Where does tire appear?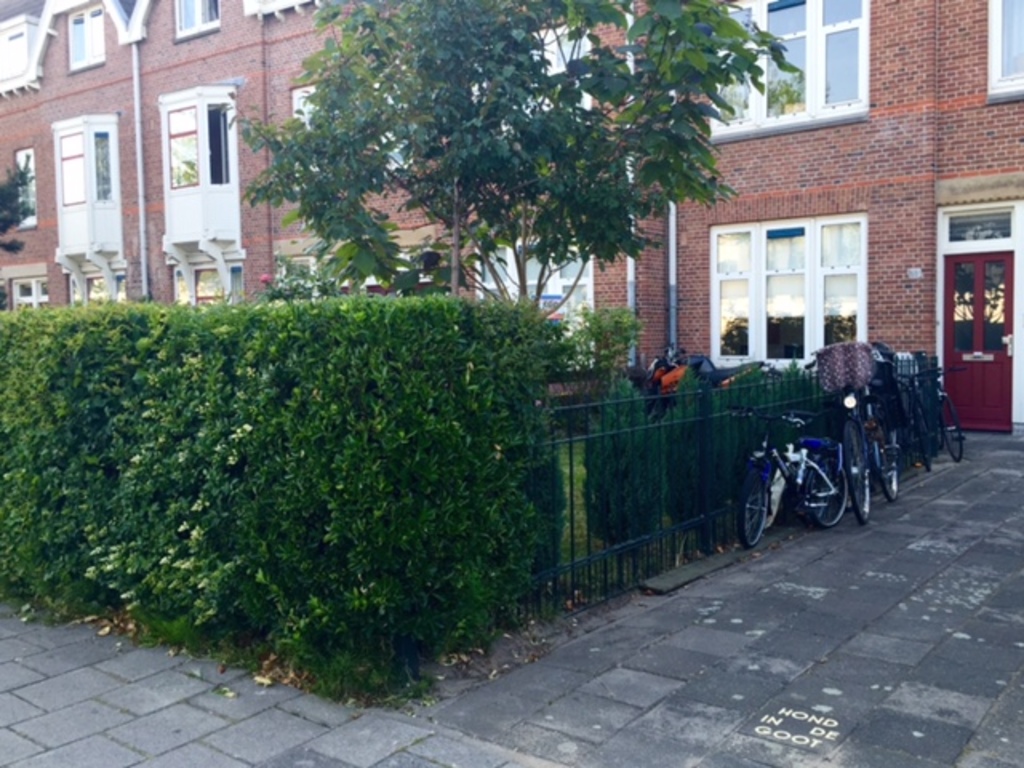
Appears at BBox(941, 397, 965, 459).
